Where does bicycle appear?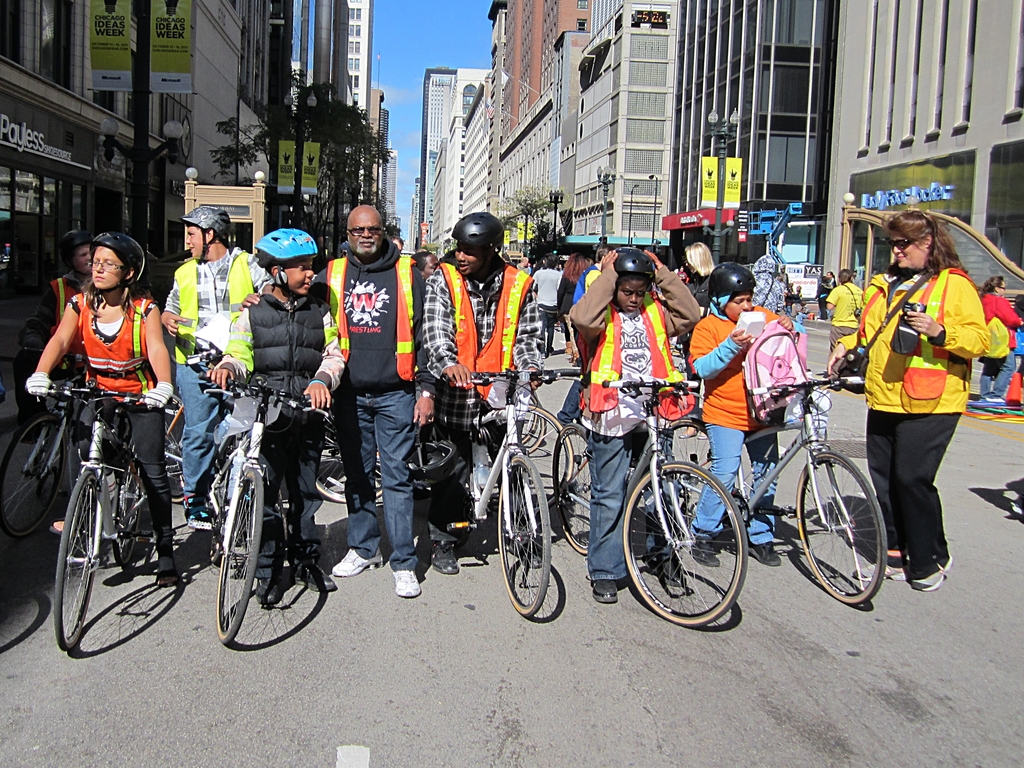
Appears at [x1=438, y1=367, x2=586, y2=616].
